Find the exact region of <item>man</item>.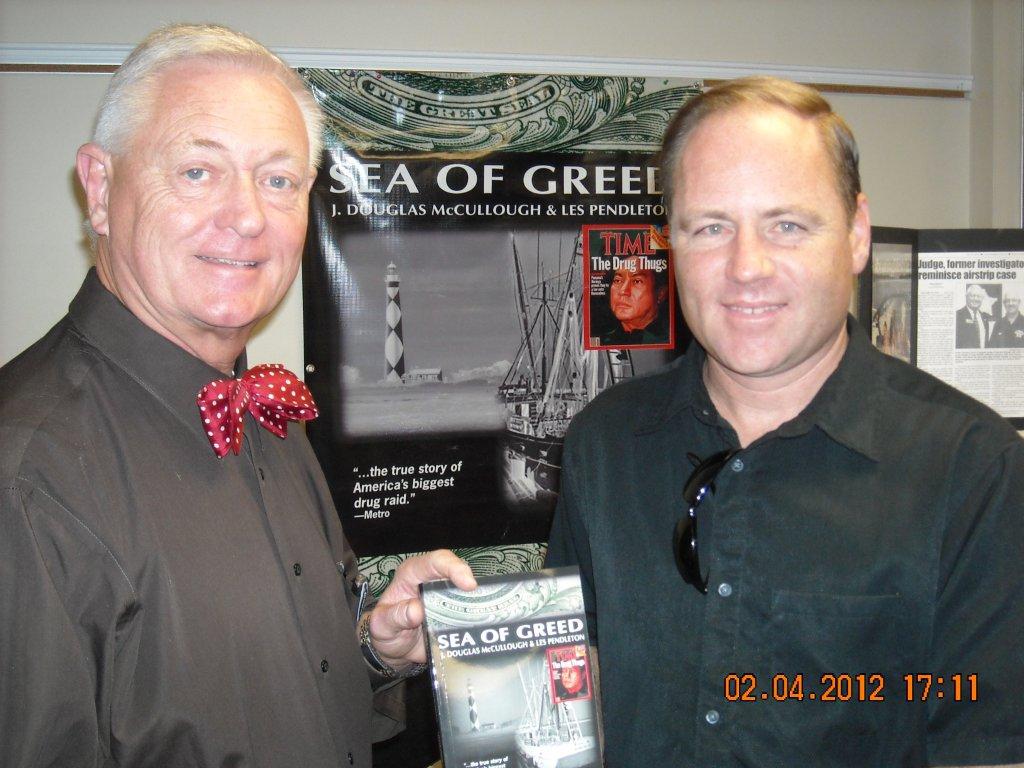
Exact region: Rect(561, 658, 587, 696).
